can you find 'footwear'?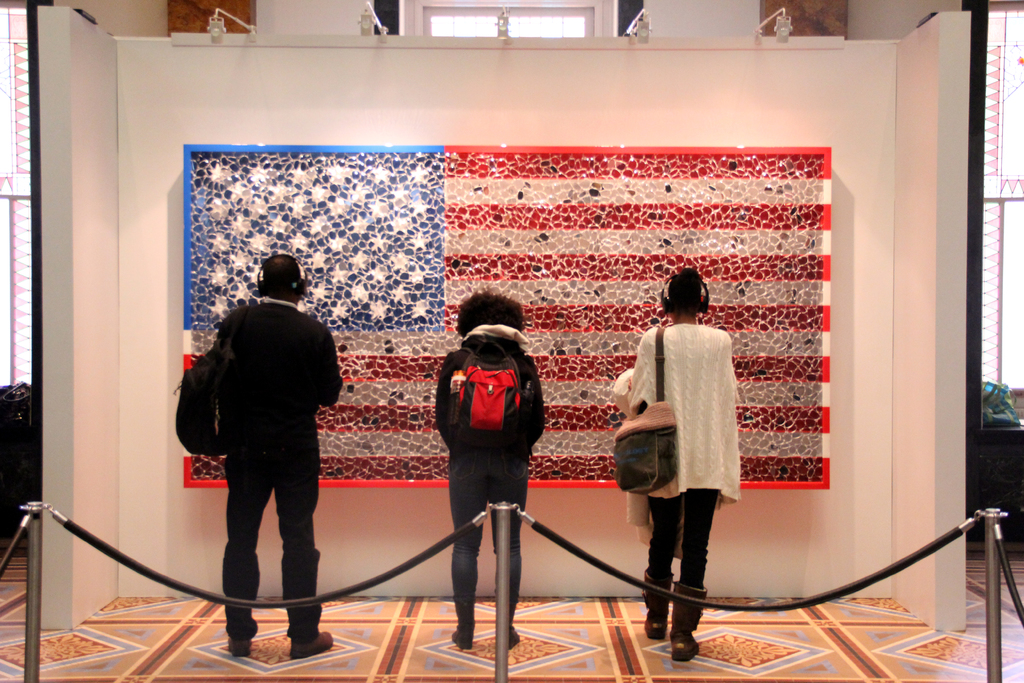
Yes, bounding box: (504,630,524,648).
